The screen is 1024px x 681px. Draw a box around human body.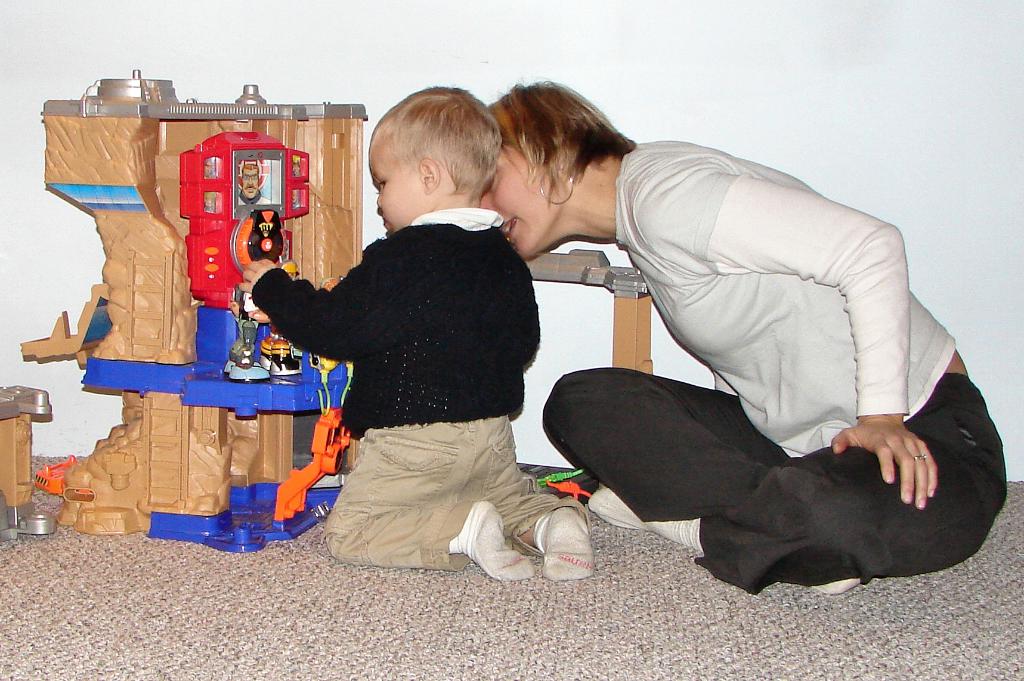
{"left": 383, "top": 87, "right": 973, "bottom": 625}.
